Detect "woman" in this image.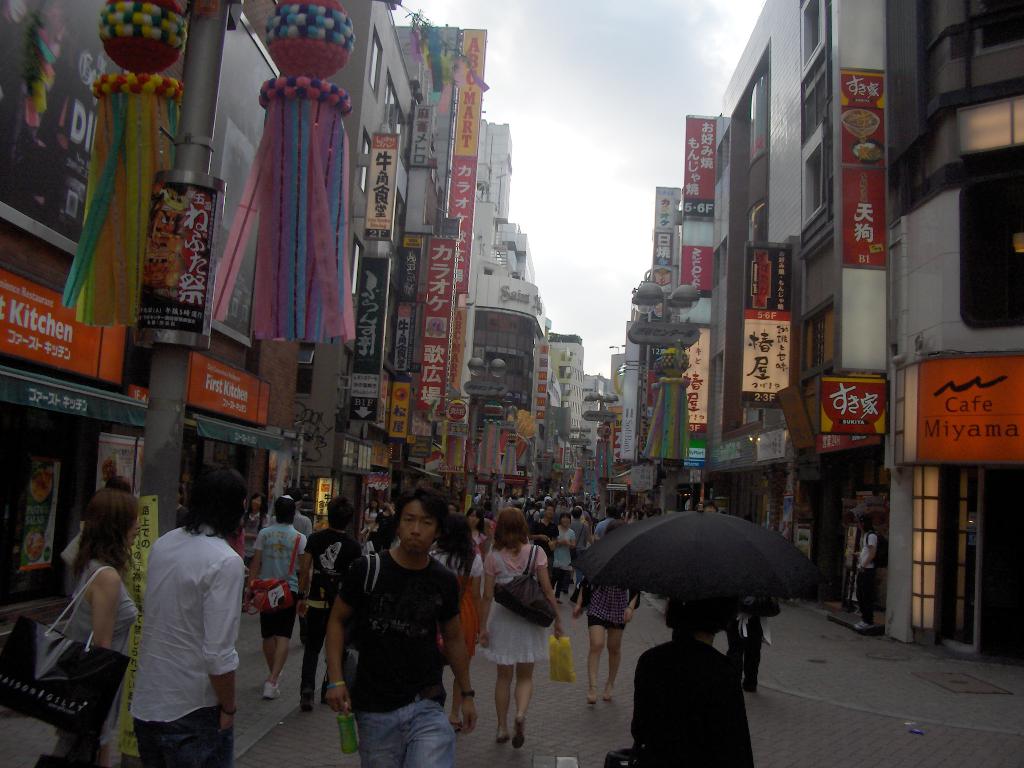
Detection: region(424, 513, 484, 733).
